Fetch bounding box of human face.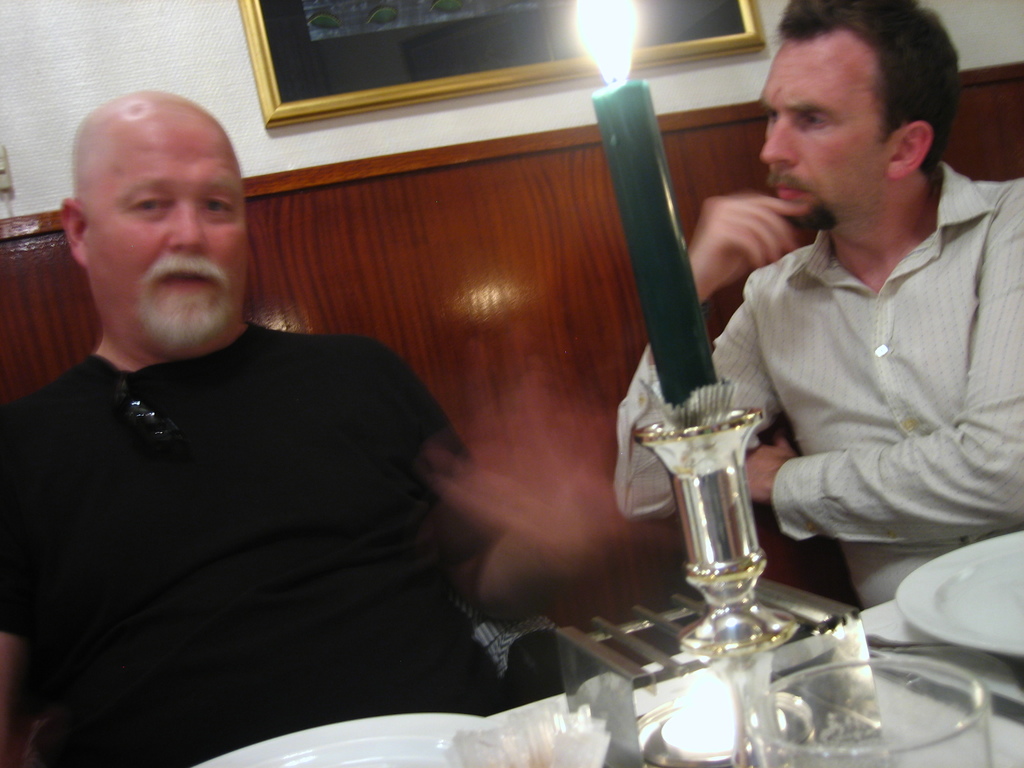
Bbox: left=756, top=43, right=883, bottom=236.
